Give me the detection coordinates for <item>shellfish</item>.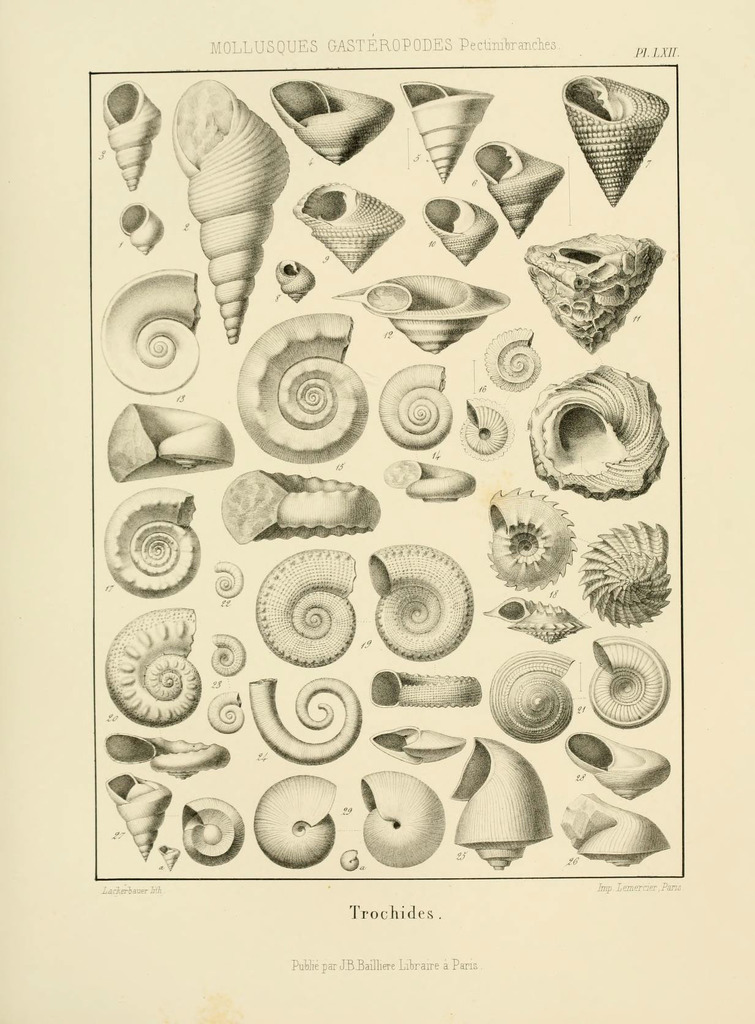
BBox(423, 199, 494, 276).
